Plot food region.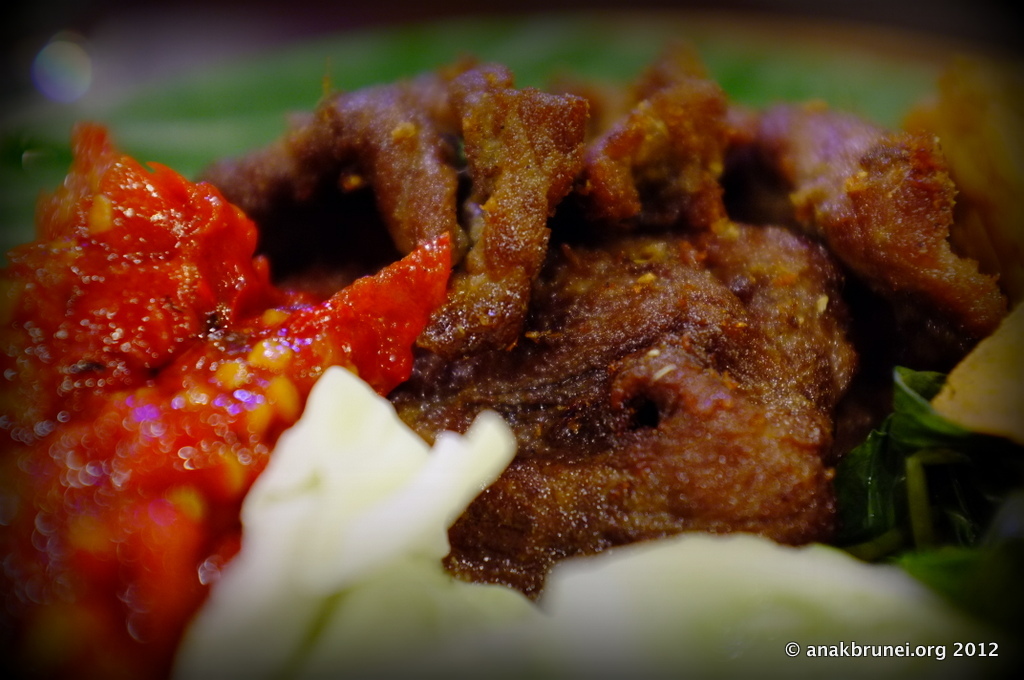
Plotted at BBox(69, 0, 1023, 595).
